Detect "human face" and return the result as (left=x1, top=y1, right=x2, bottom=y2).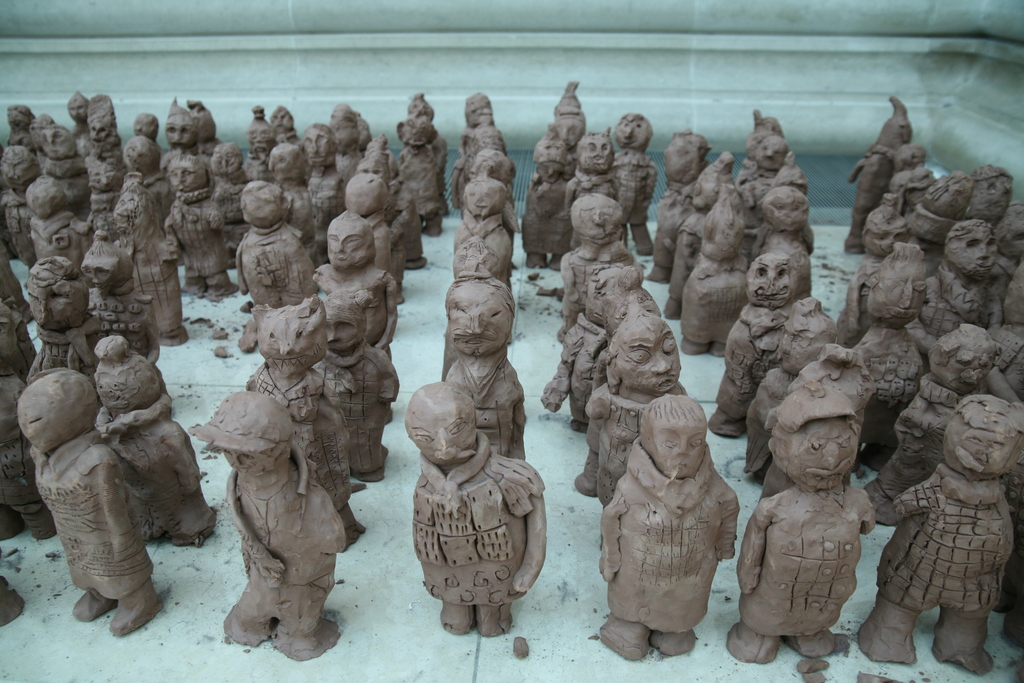
(left=30, top=280, right=71, bottom=330).
